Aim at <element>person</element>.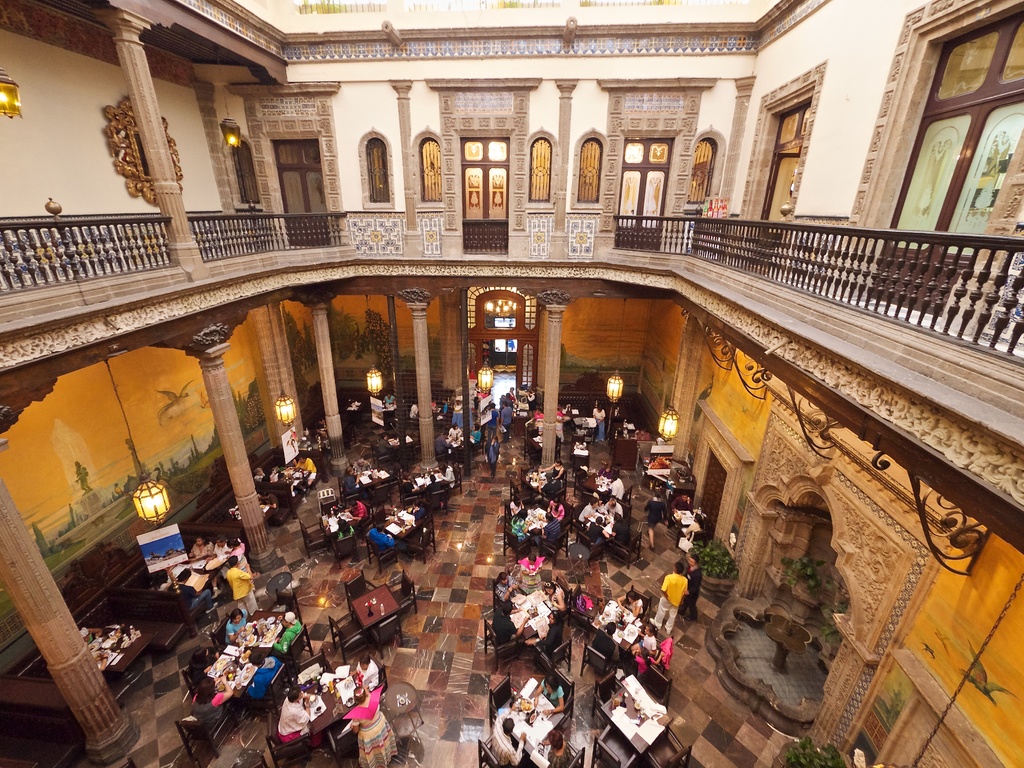
Aimed at [x1=230, y1=556, x2=260, y2=620].
